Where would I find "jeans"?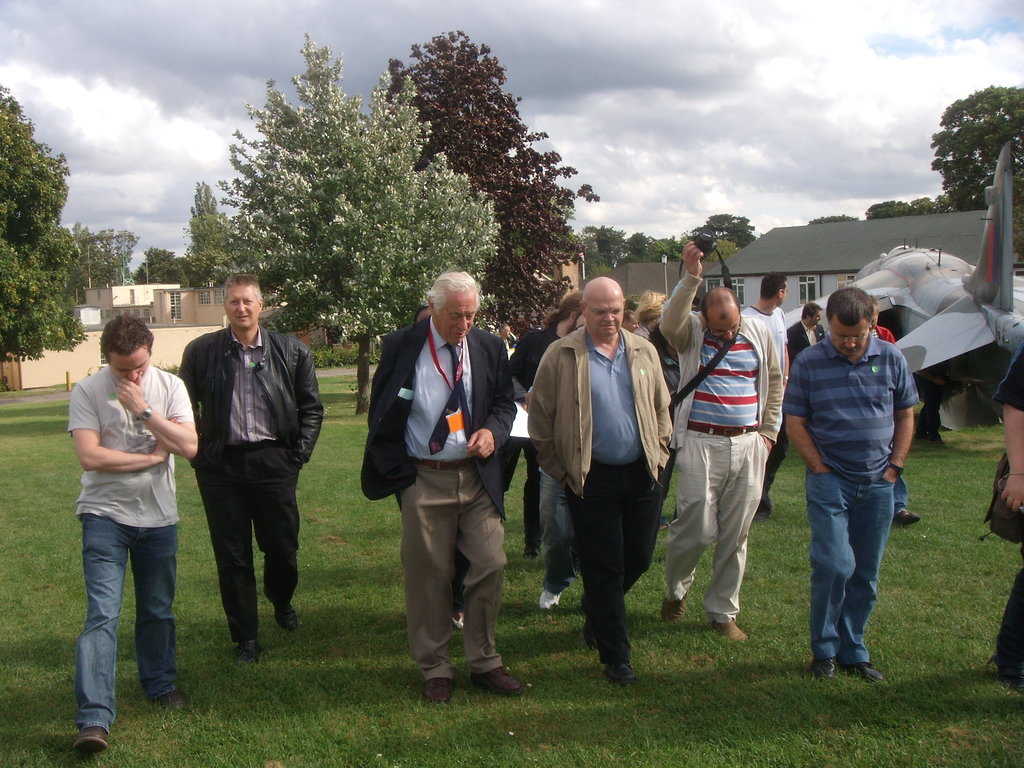
At (634, 430, 778, 625).
